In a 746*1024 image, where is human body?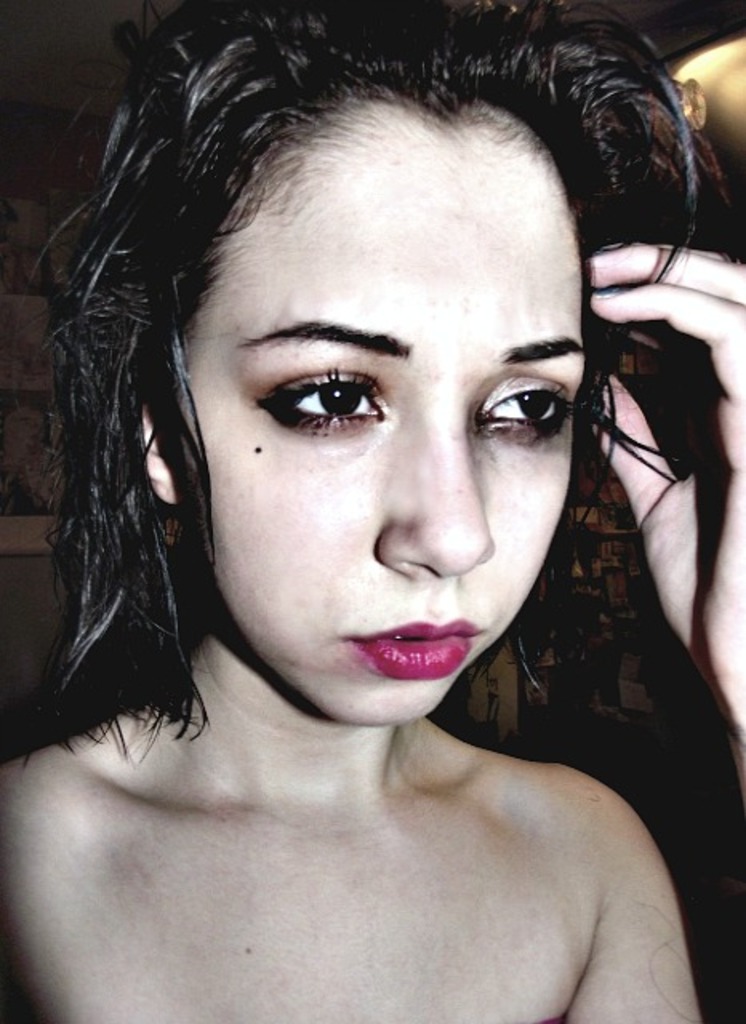
0:142:708:1023.
